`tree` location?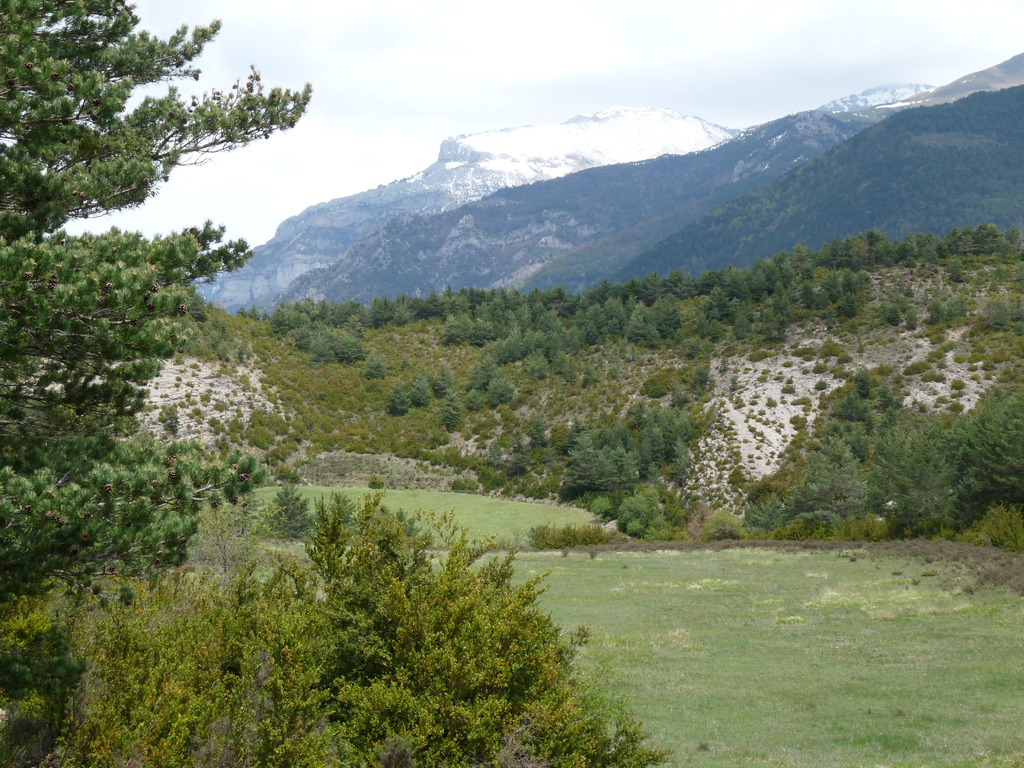
left=822, top=341, right=841, bottom=358
